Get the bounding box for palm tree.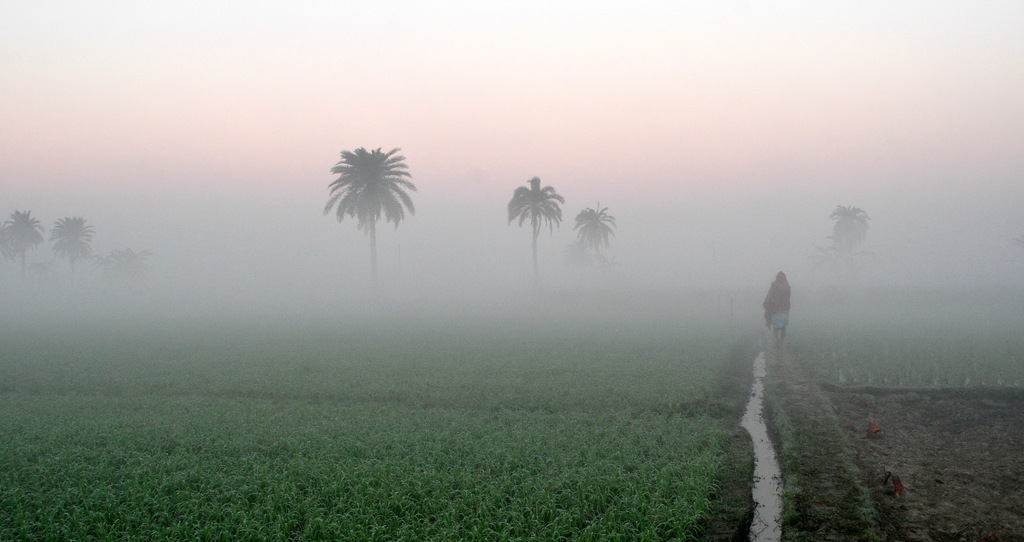
<region>98, 238, 142, 284</region>.
